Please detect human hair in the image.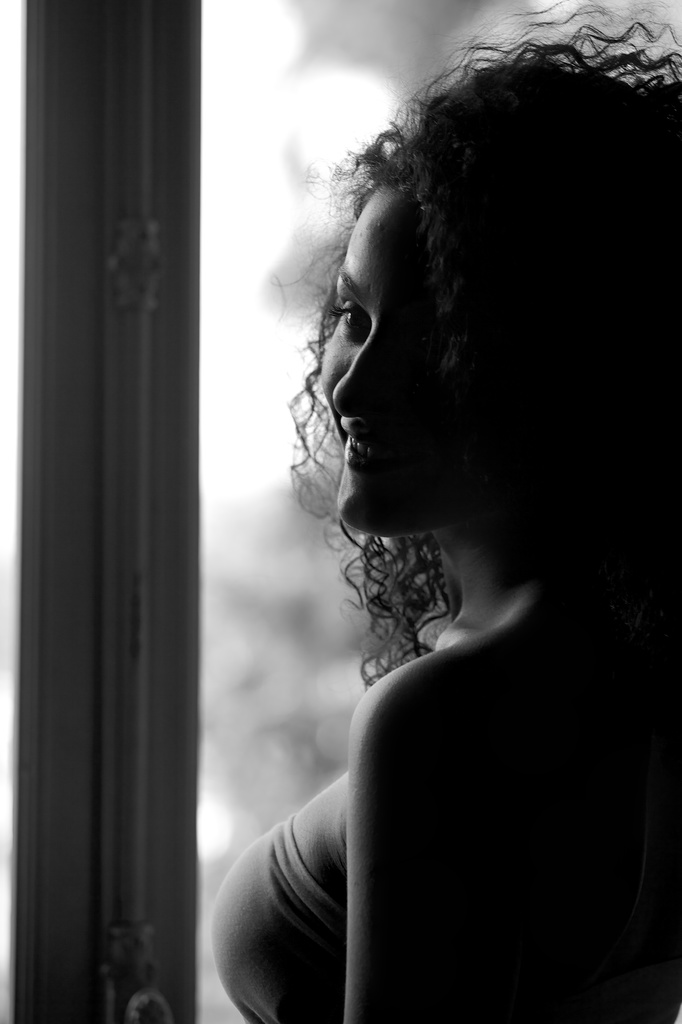
{"x1": 288, "y1": 0, "x2": 681, "y2": 682}.
